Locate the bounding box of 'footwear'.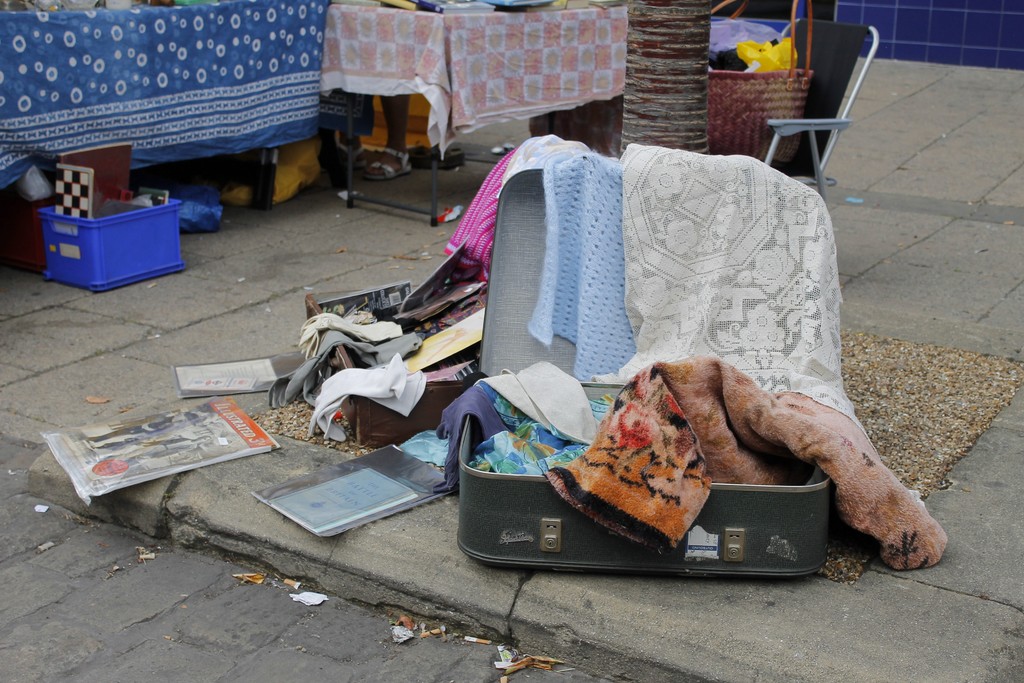
Bounding box: (left=330, top=131, right=362, bottom=168).
